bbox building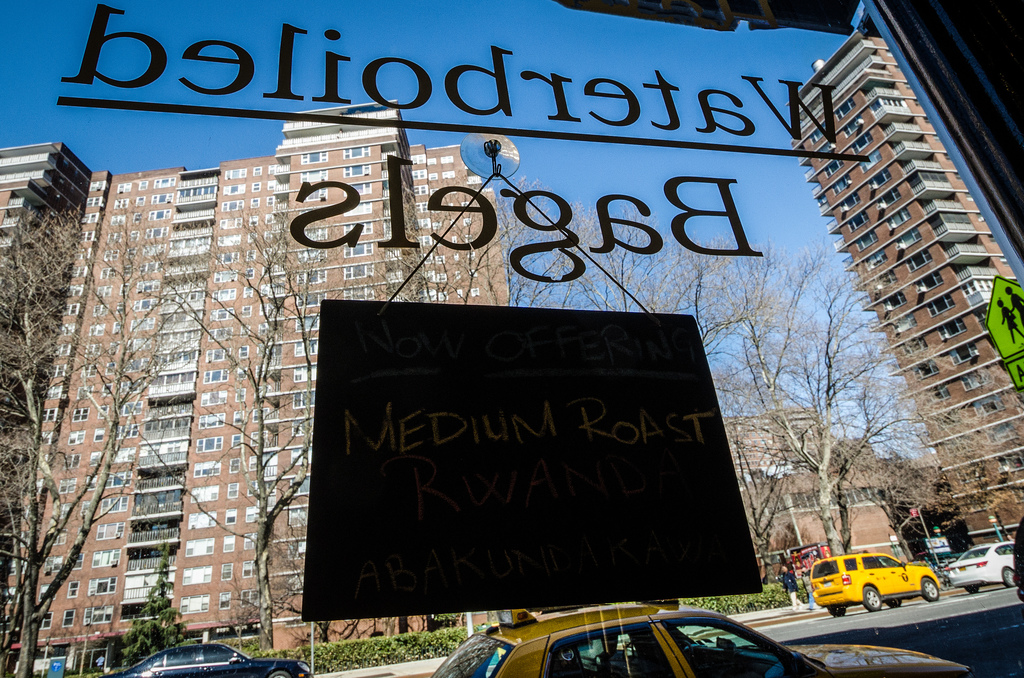
x1=726, y1=418, x2=958, y2=578
